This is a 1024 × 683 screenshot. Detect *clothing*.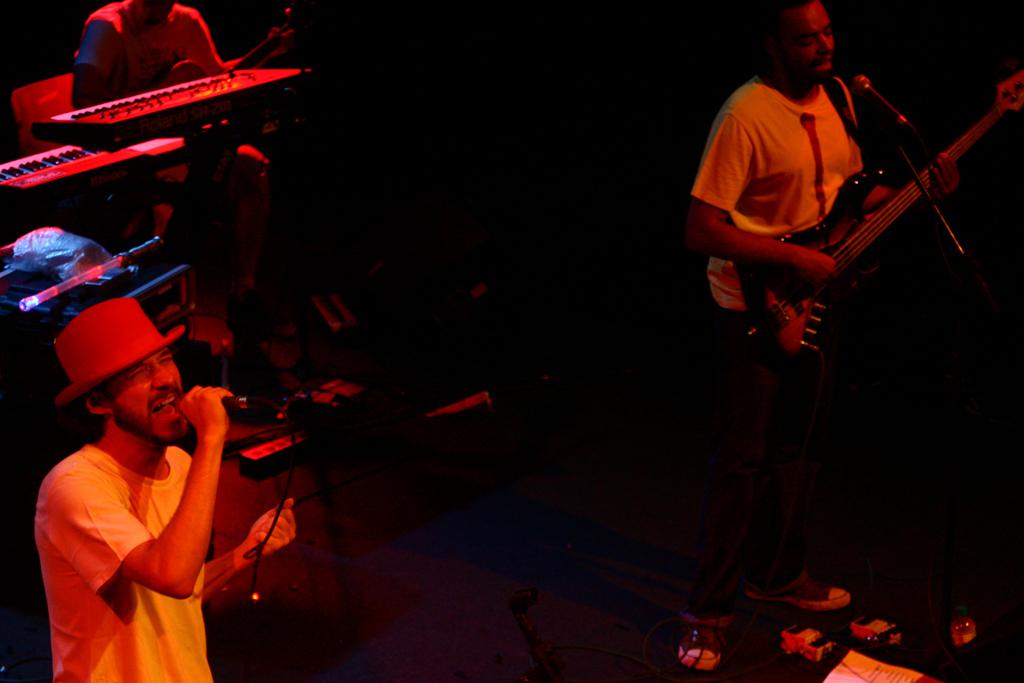
[left=31, top=446, right=208, bottom=682].
